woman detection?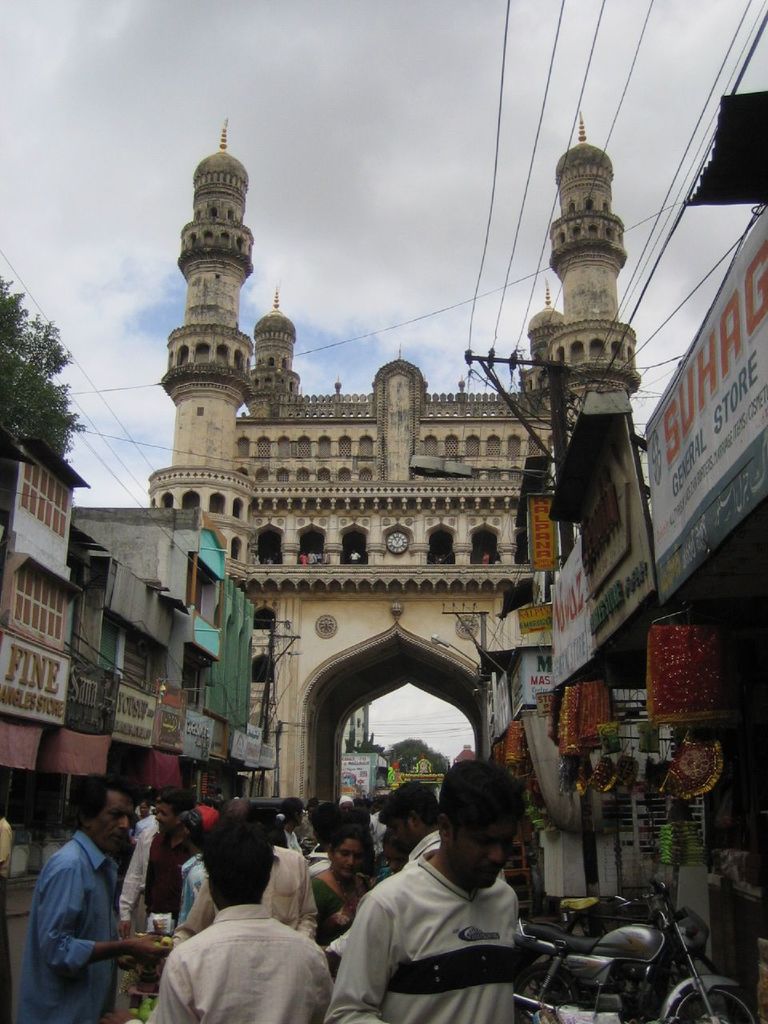
x1=310 y1=826 x2=374 y2=946
